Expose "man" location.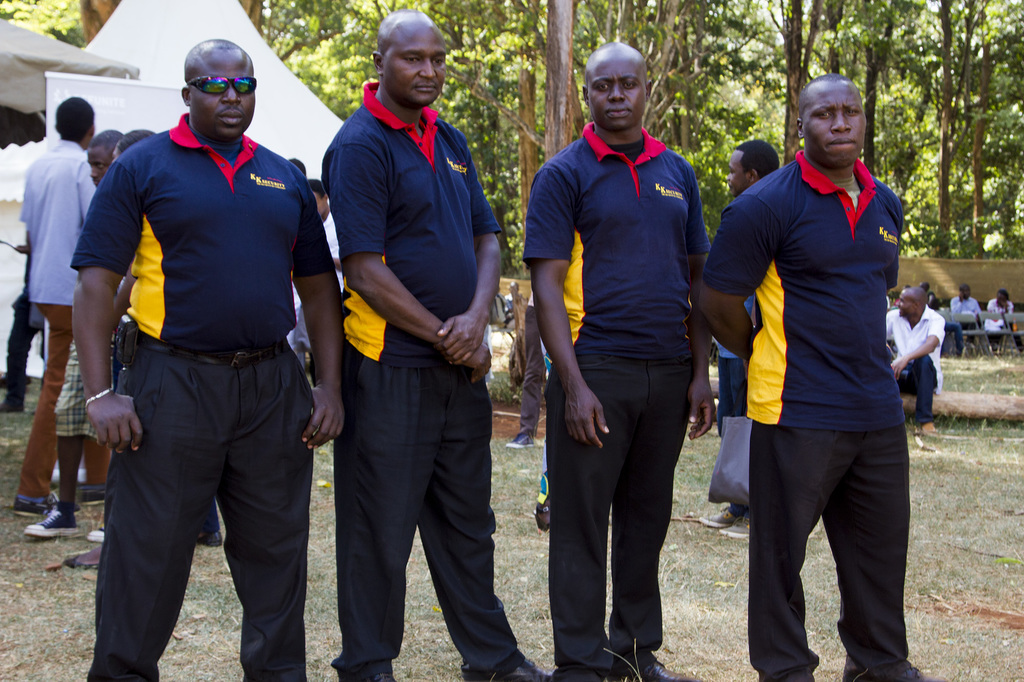
Exposed at crop(524, 43, 712, 681).
